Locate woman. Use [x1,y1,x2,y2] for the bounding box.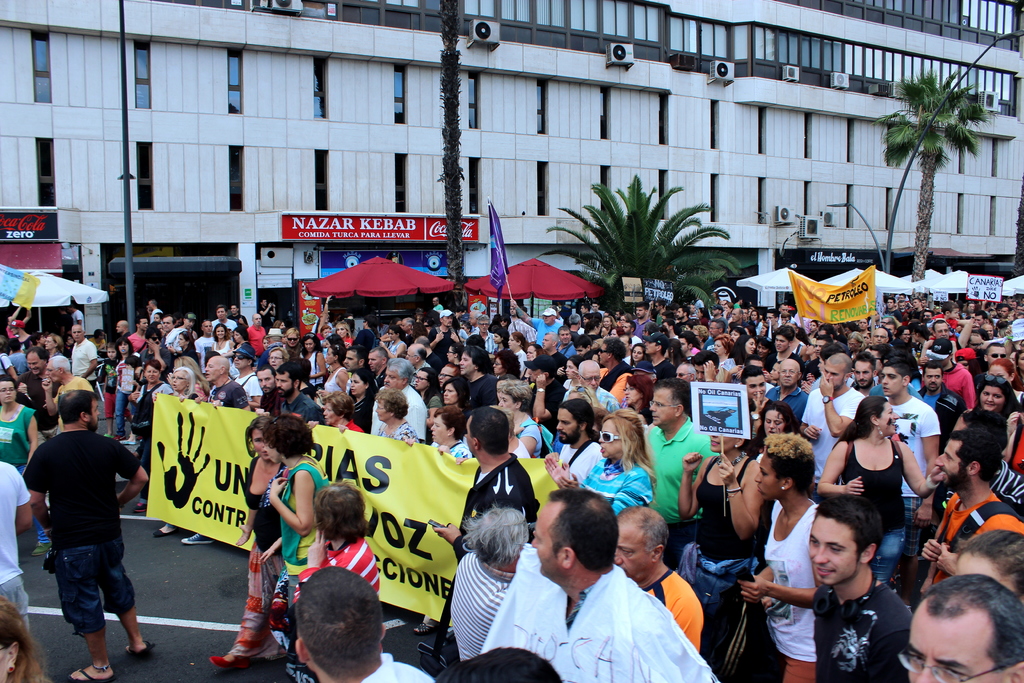
[947,372,1023,465].
